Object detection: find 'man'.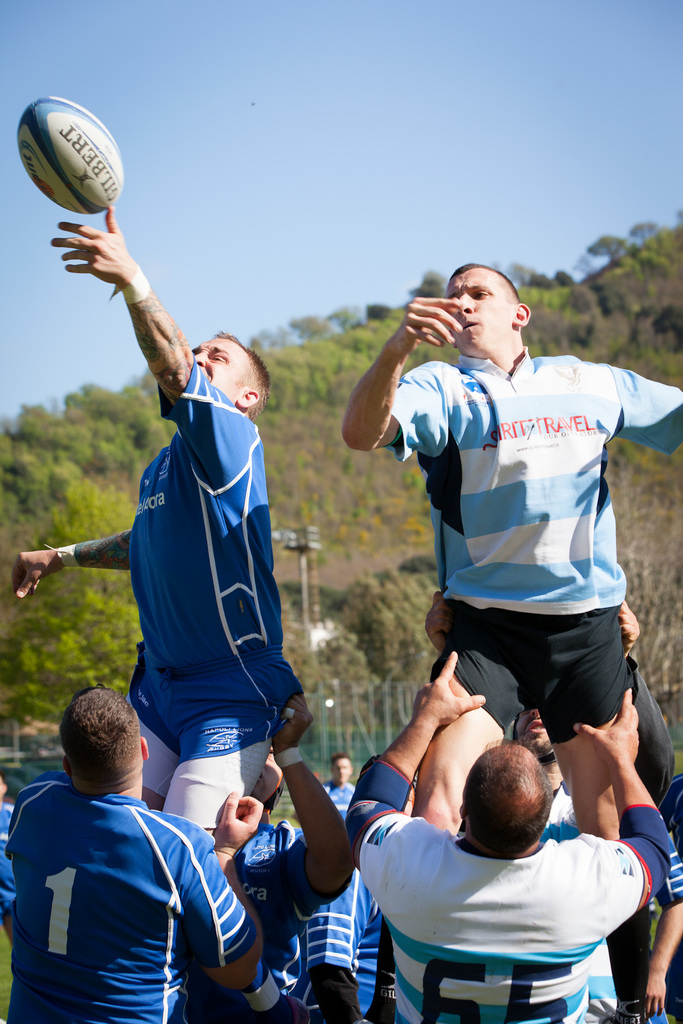
<box>175,690,373,1020</box>.
